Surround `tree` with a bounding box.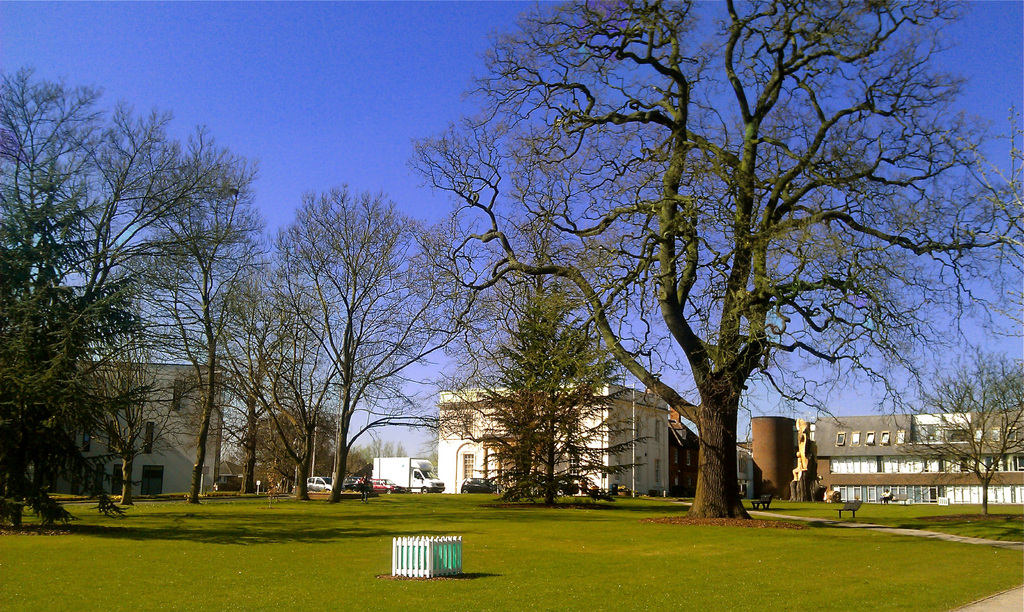
452,273,658,508.
